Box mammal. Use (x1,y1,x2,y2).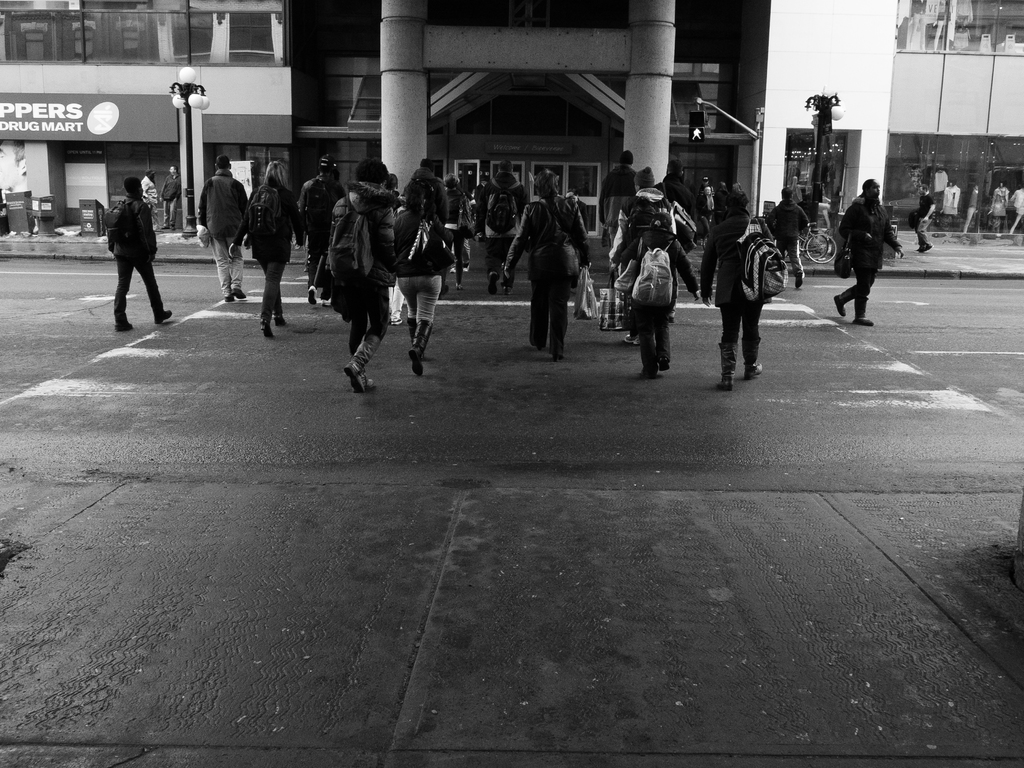
(914,180,936,251).
